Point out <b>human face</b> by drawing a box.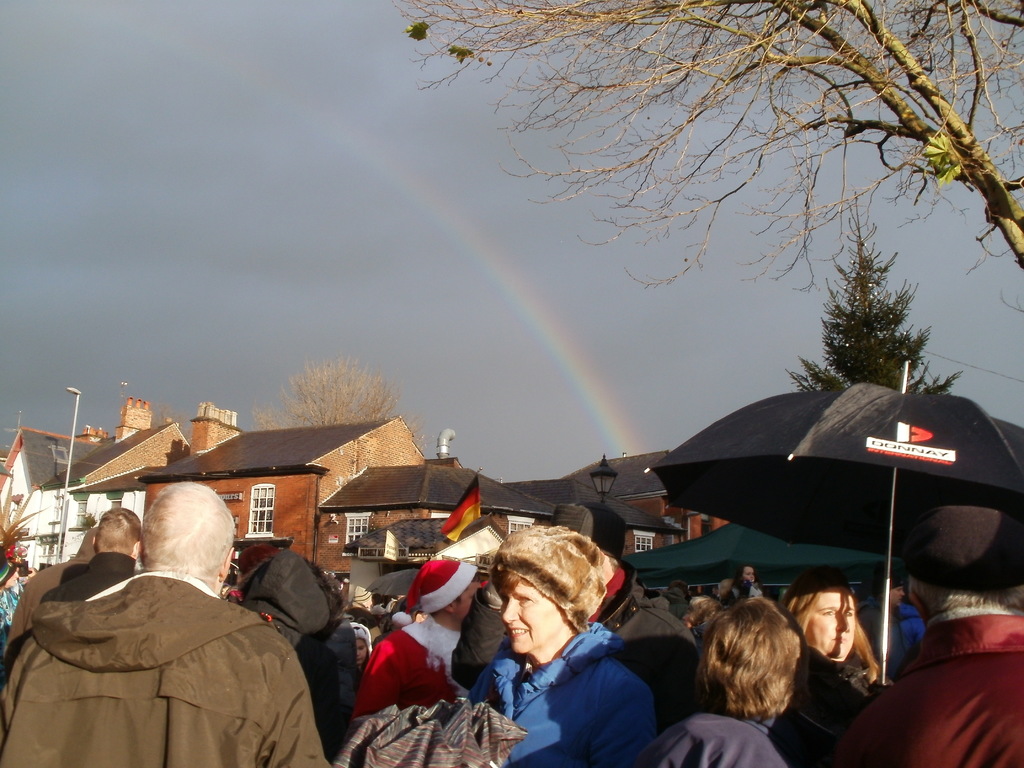
[801, 581, 858, 659].
